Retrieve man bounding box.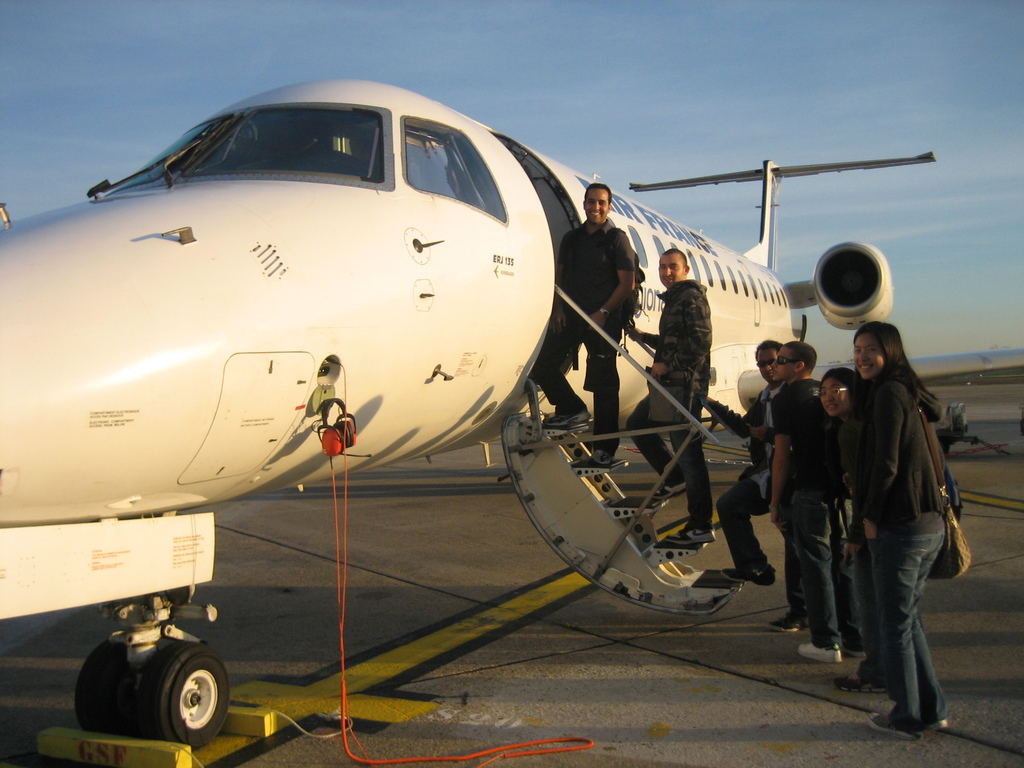
Bounding box: (left=708, top=339, right=787, bottom=584).
